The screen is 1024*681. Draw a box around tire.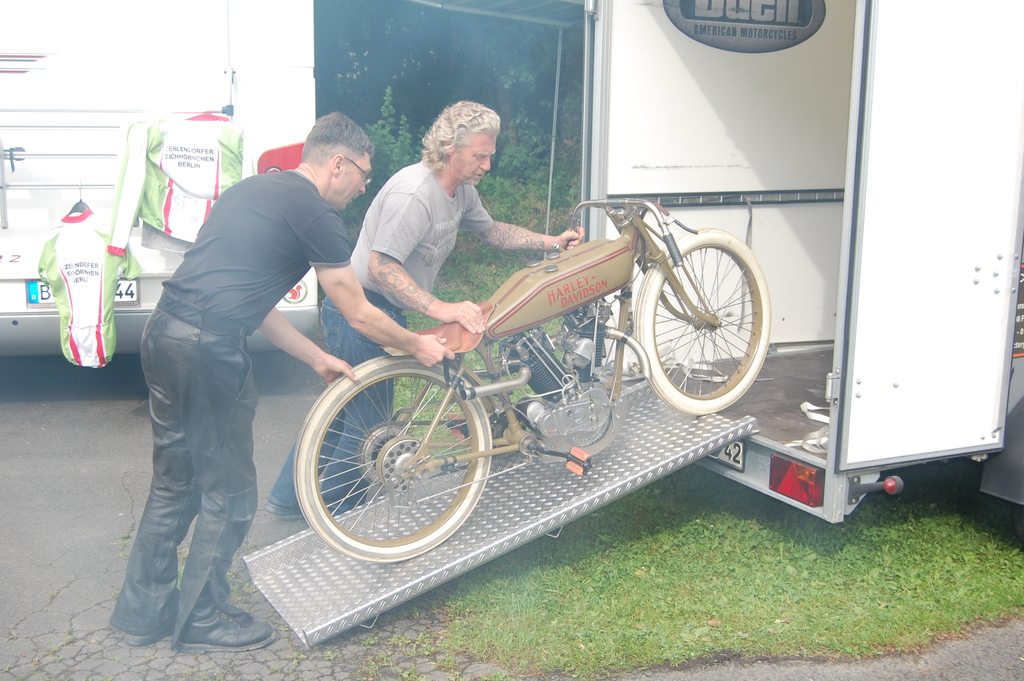
{"x1": 636, "y1": 233, "x2": 774, "y2": 413}.
